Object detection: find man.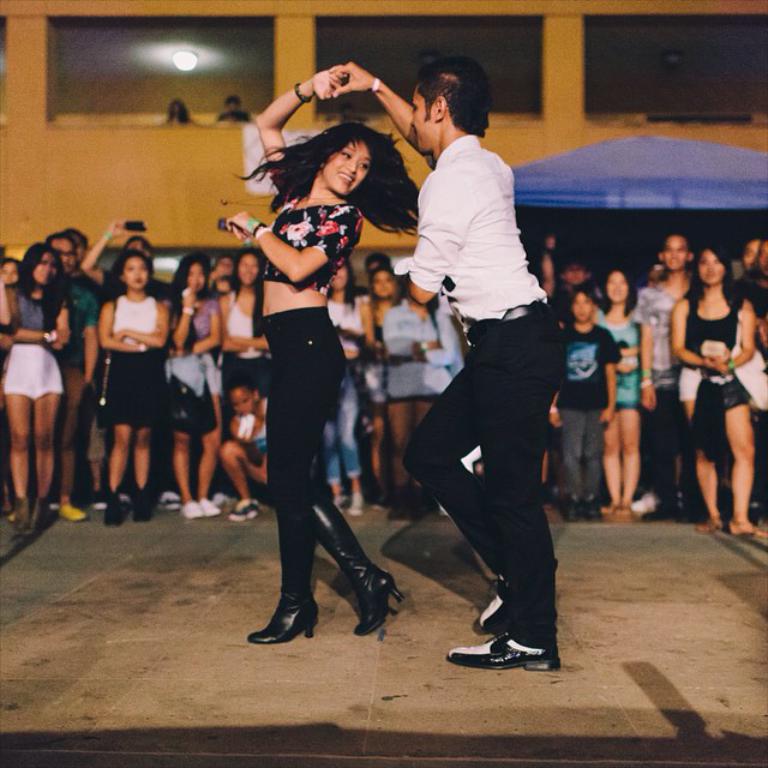
x1=48 y1=232 x2=100 y2=520.
